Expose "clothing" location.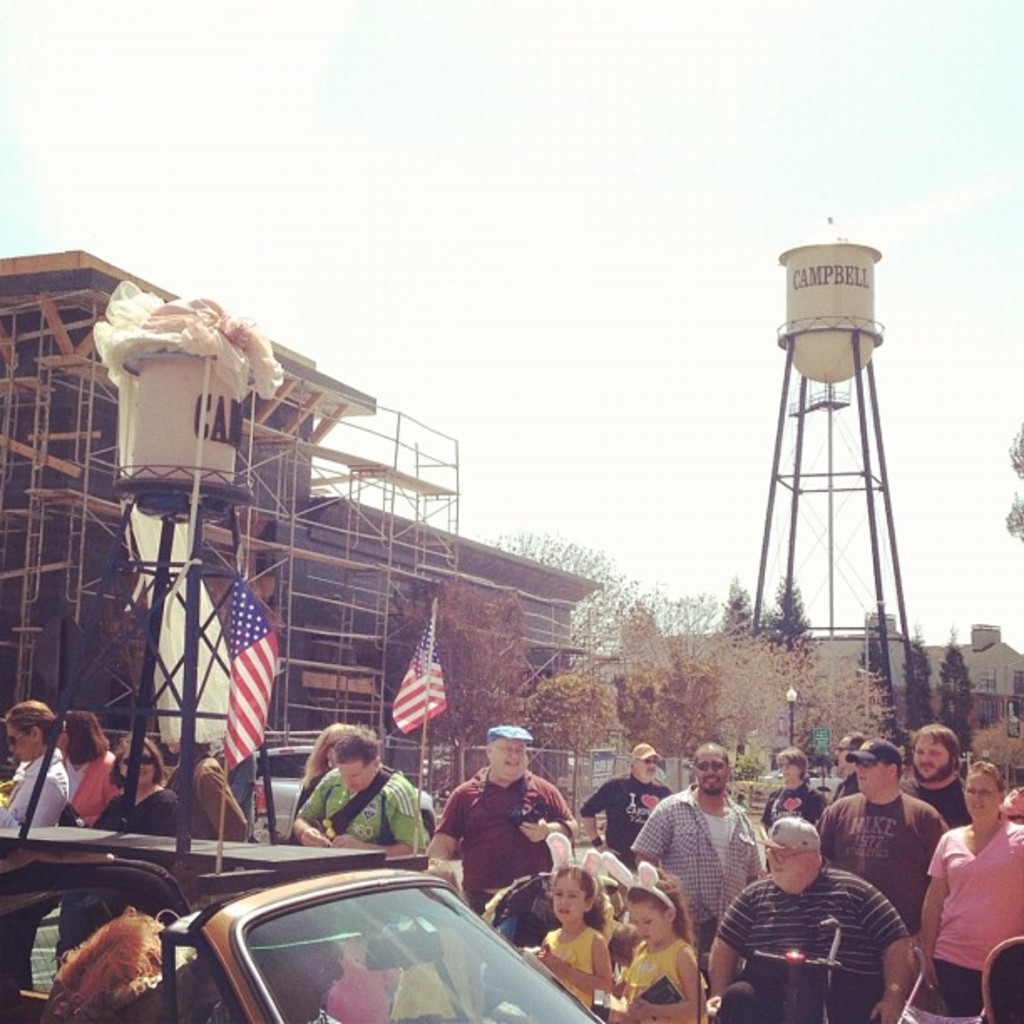
Exposed at box=[596, 776, 785, 975].
